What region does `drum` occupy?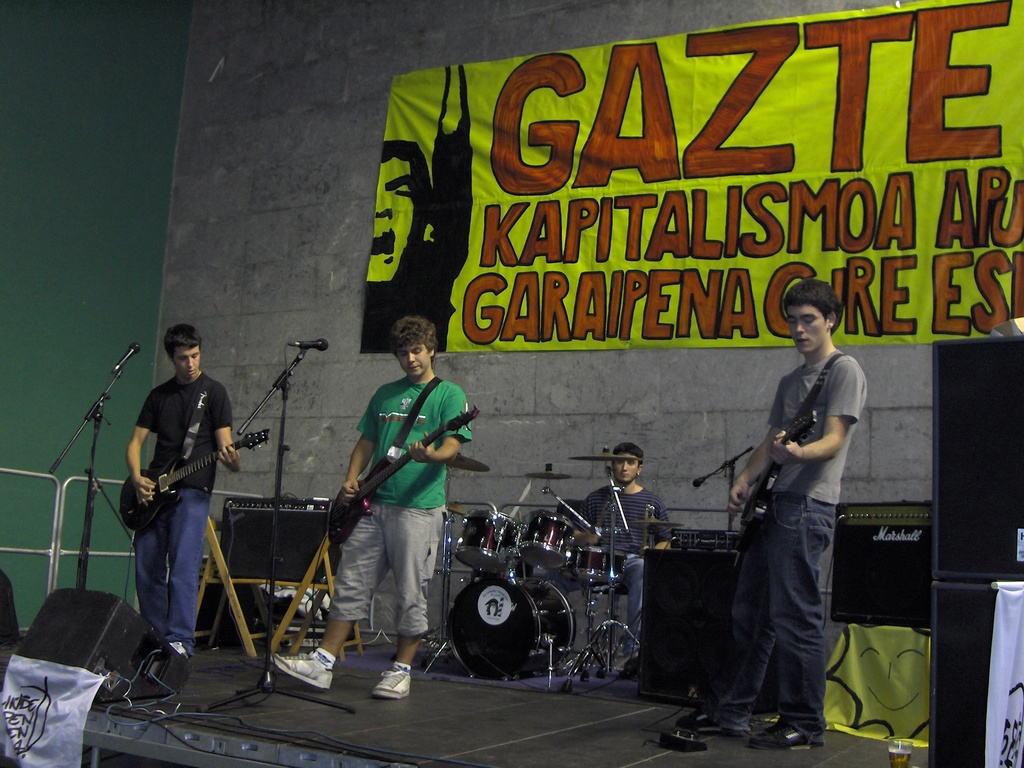
<region>449, 576, 575, 679</region>.
